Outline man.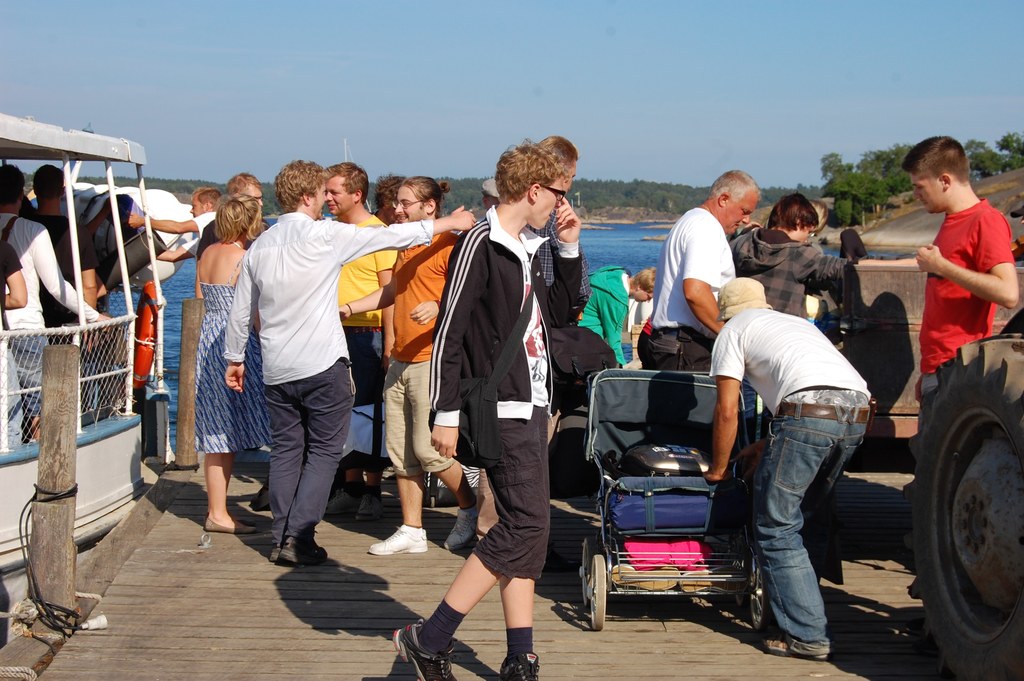
Outline: {"x1": 0, "y1": 166, "x2": 118, "y2": 441}.
